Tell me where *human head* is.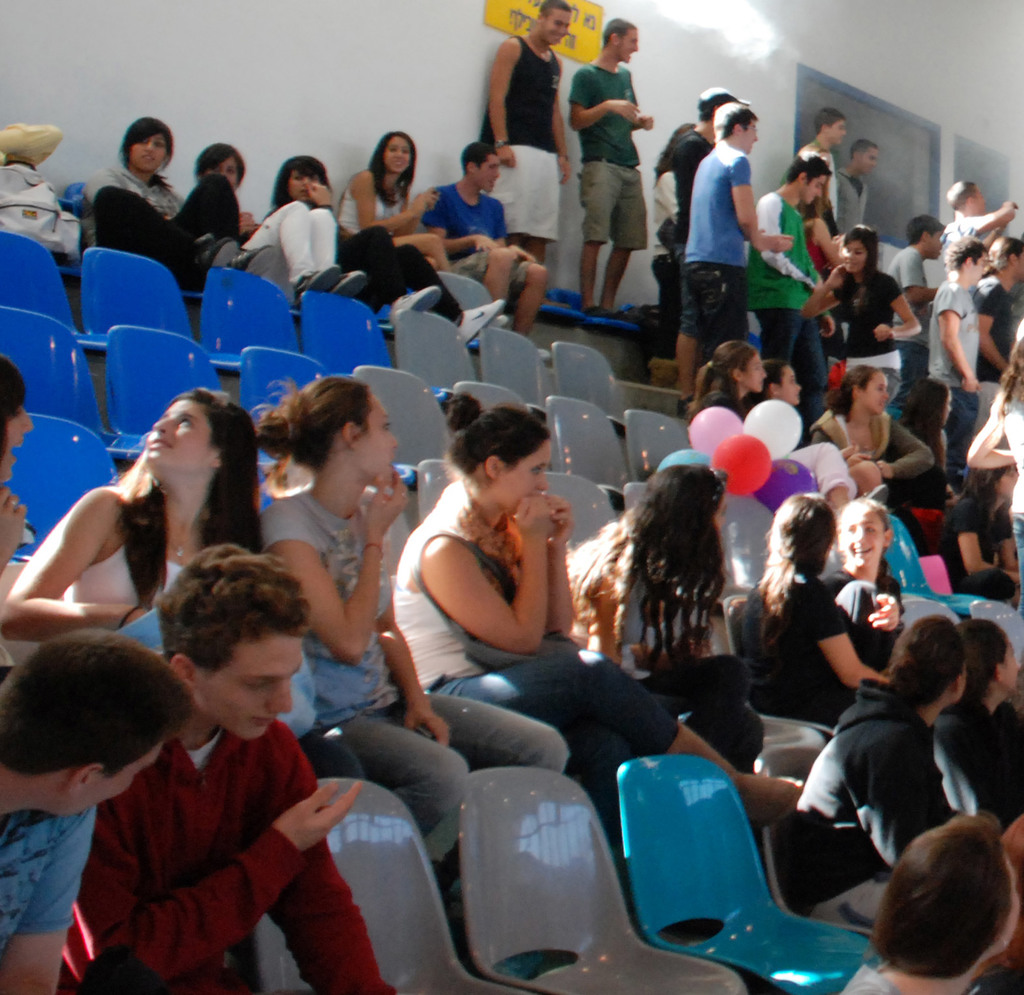
*human head* is at (139,388,257,474).
